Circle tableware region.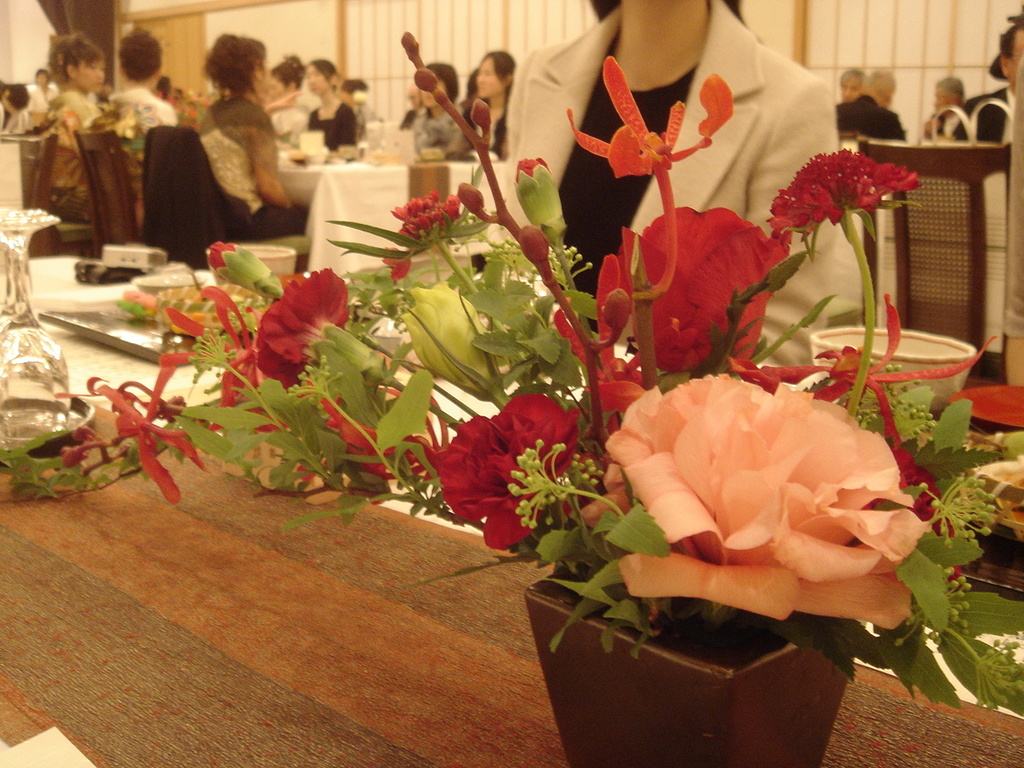
Region: box(958, 460, 1023, 512).
